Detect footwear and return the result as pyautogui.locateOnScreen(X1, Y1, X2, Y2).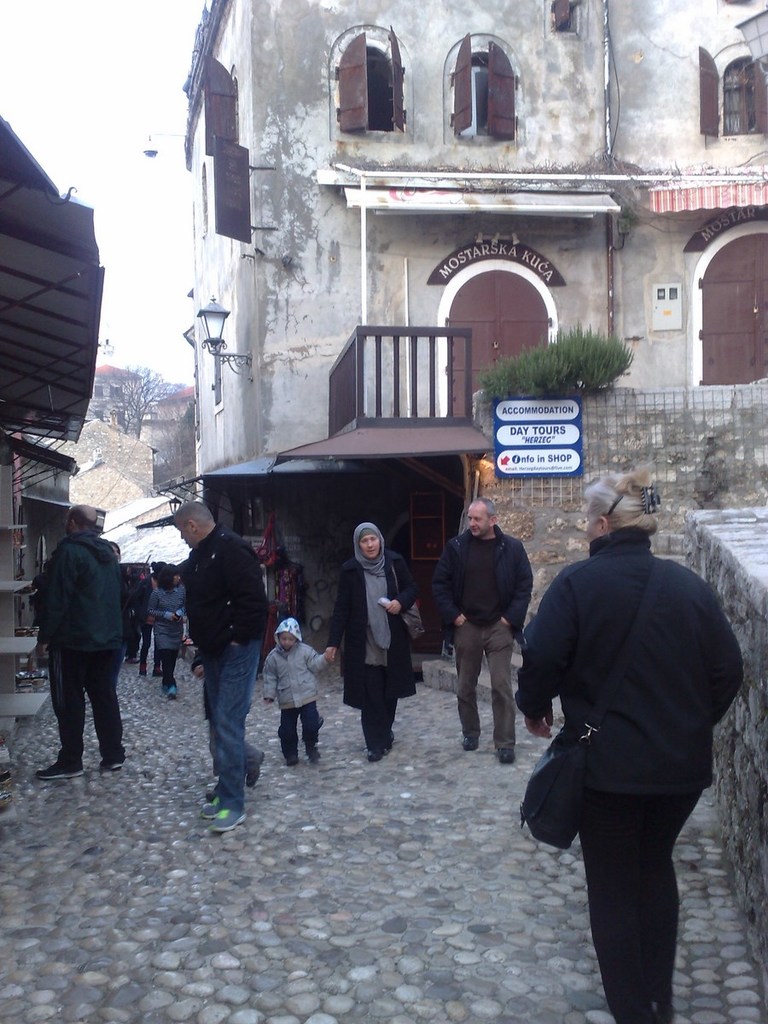
pyautogui.locateOnScreen(207, 809, 248, 838).
